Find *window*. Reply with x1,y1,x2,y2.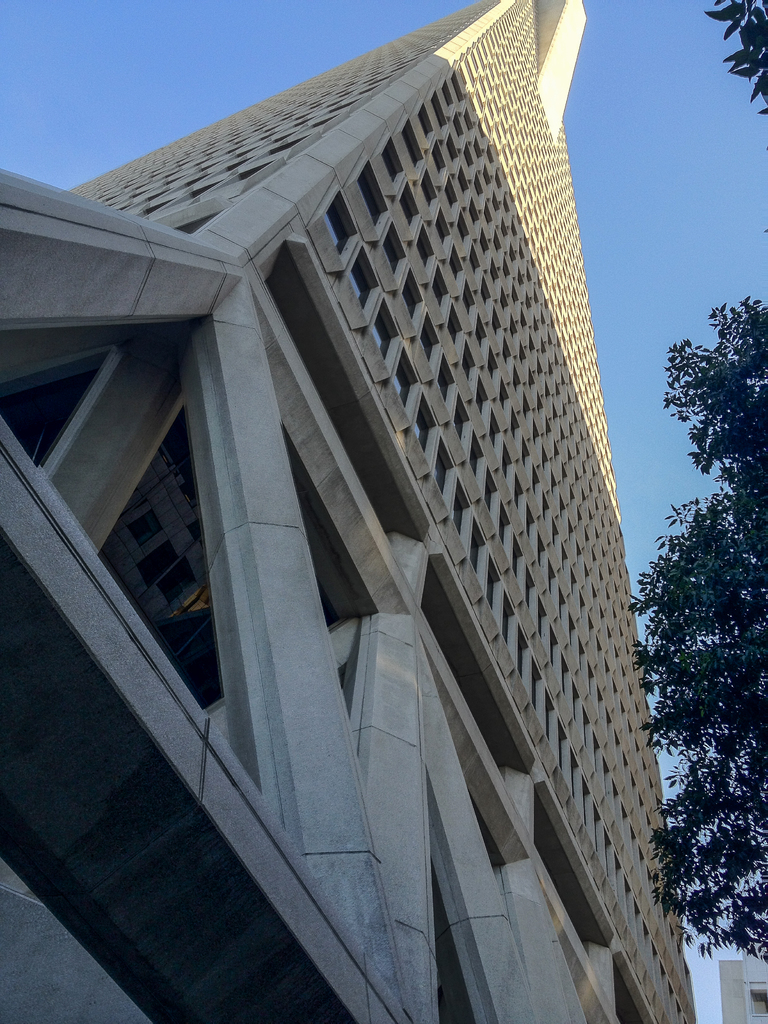
417,312,444,371.
